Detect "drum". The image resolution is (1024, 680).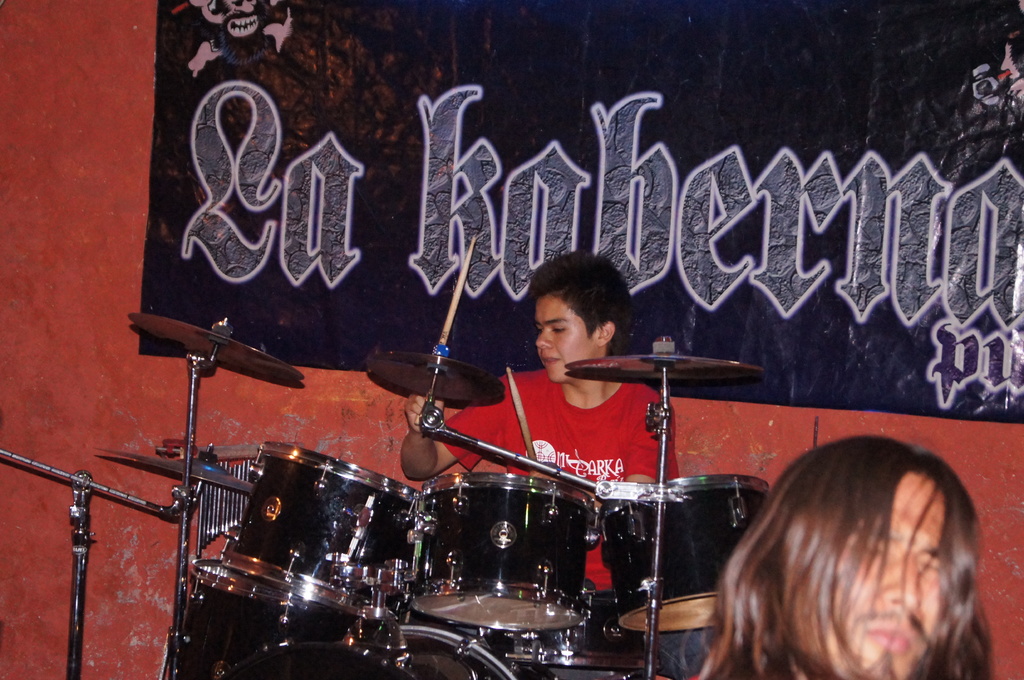
crop(170, 557, 394, 679).
